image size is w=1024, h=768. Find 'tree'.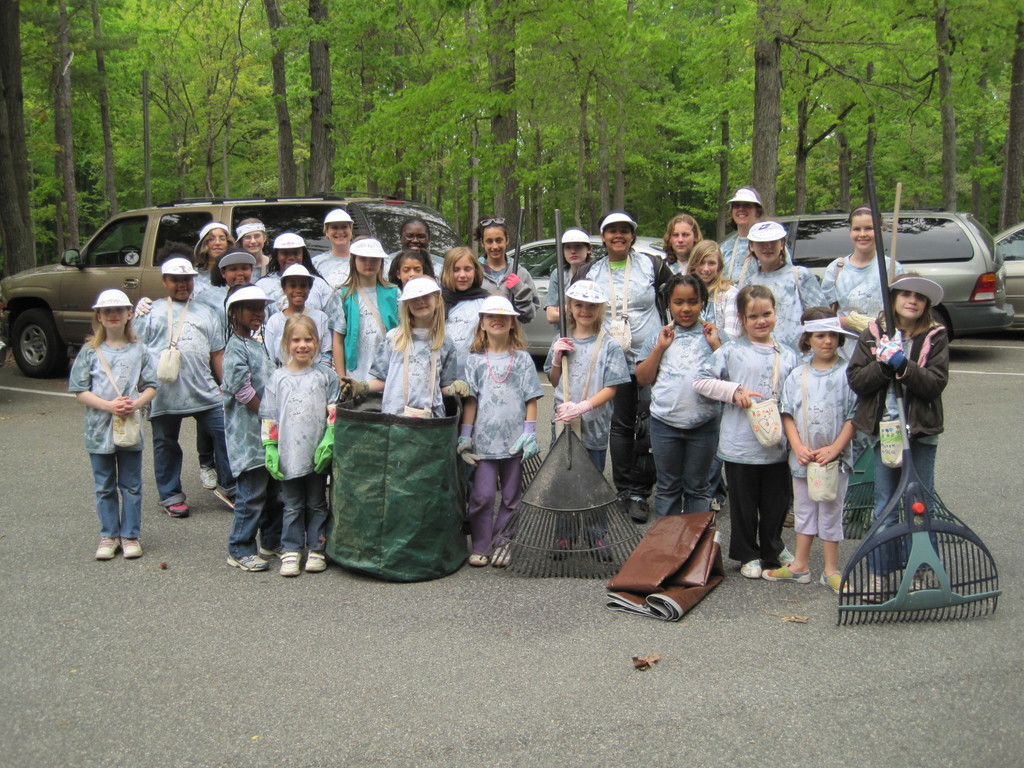
box(259, 0, 338, 198).
